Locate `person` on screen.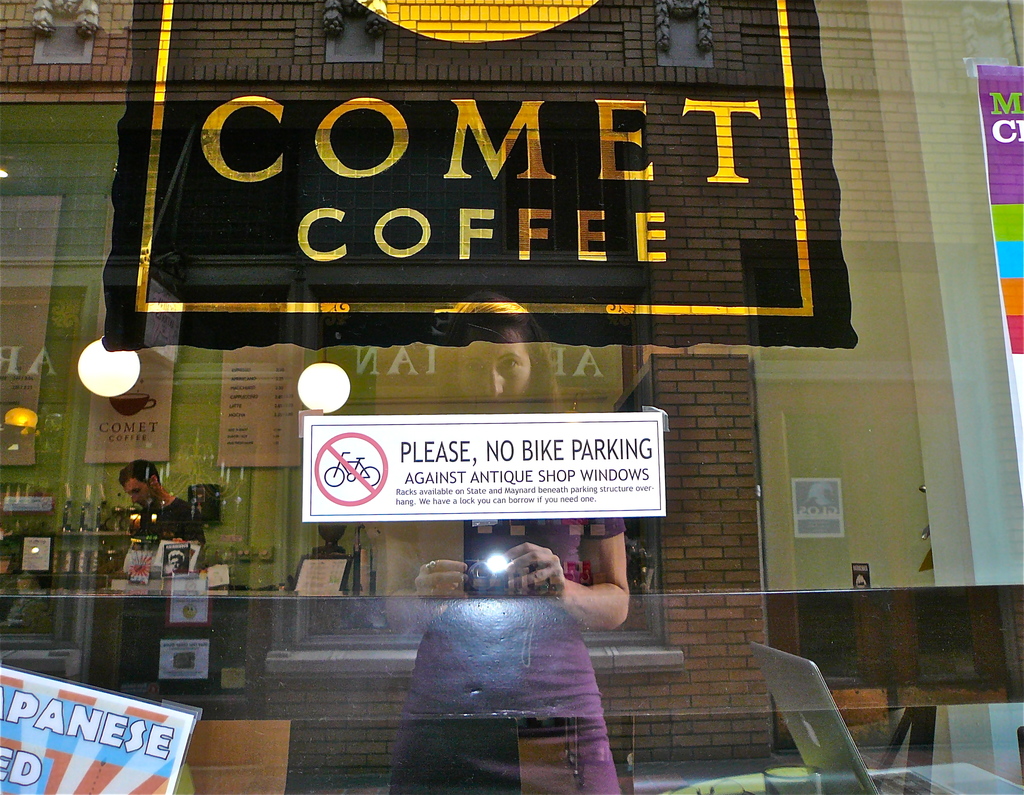
On screen at crop(372, 287, 636, 794).
